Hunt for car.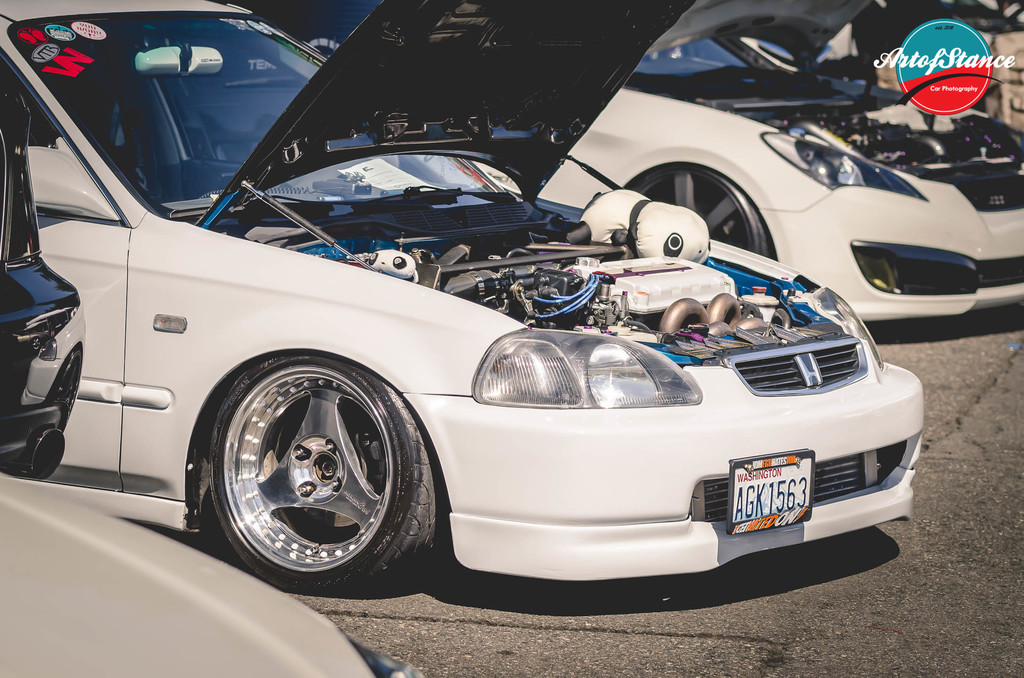
Hunted down at [left=554, top=25, right=1011, bottom=314].
